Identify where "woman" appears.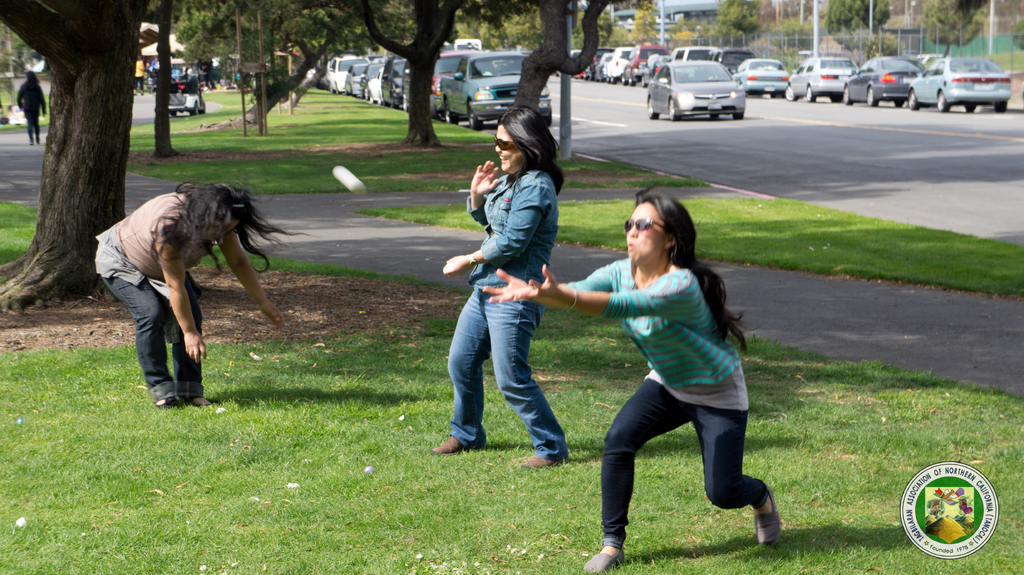
Appears at bbox=[90, 180, 318, 407].
